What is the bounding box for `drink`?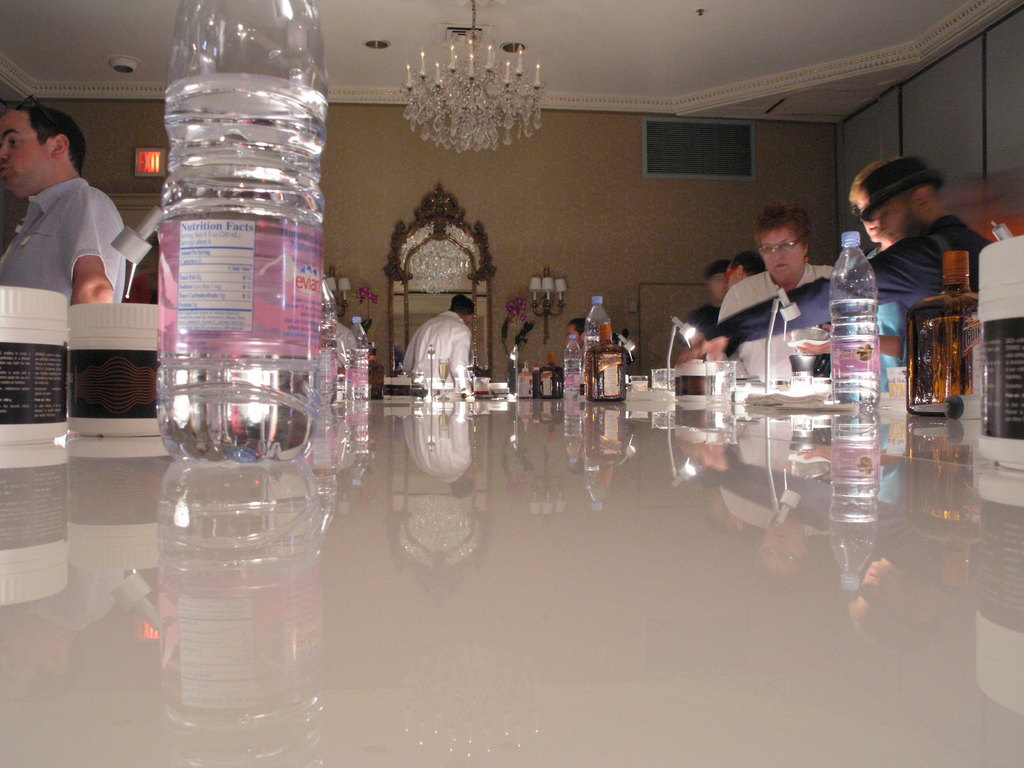
Rect(561, 357, 582, 390).
